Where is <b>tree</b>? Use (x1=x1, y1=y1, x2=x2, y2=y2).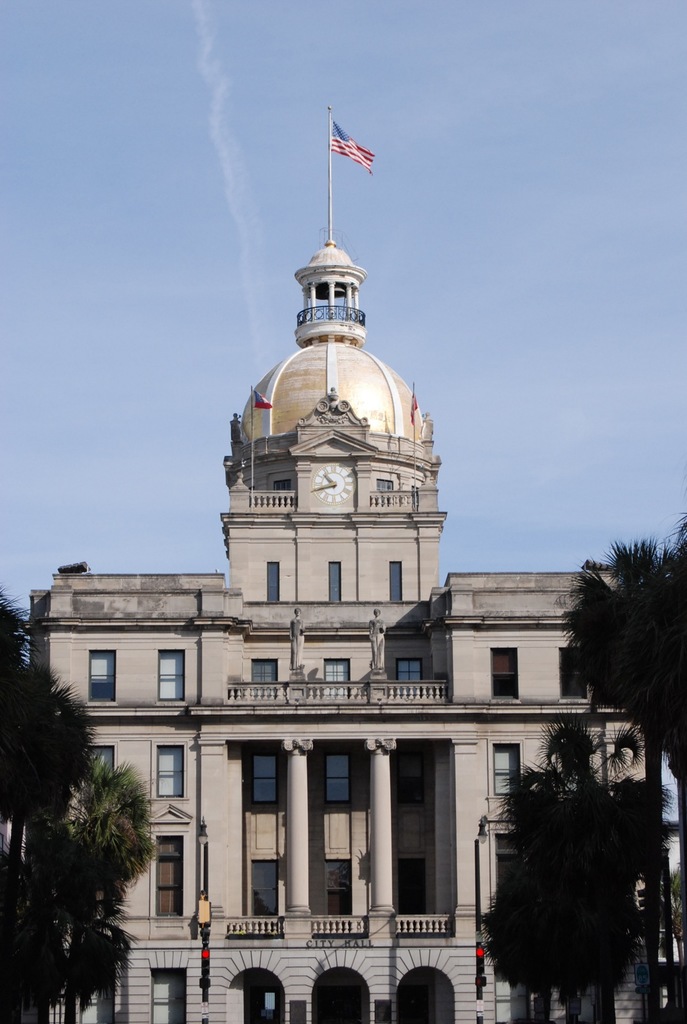
(x1=8, y1=636, x2=162, y2=1011).
